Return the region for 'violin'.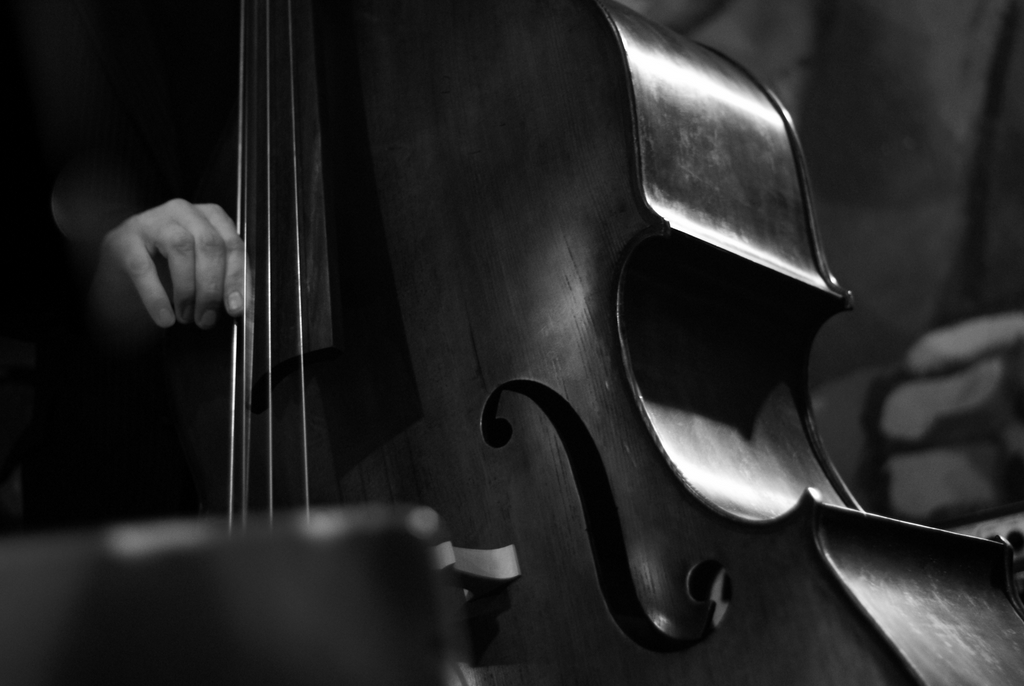
l=0, t=0, r=1023, b=685.
